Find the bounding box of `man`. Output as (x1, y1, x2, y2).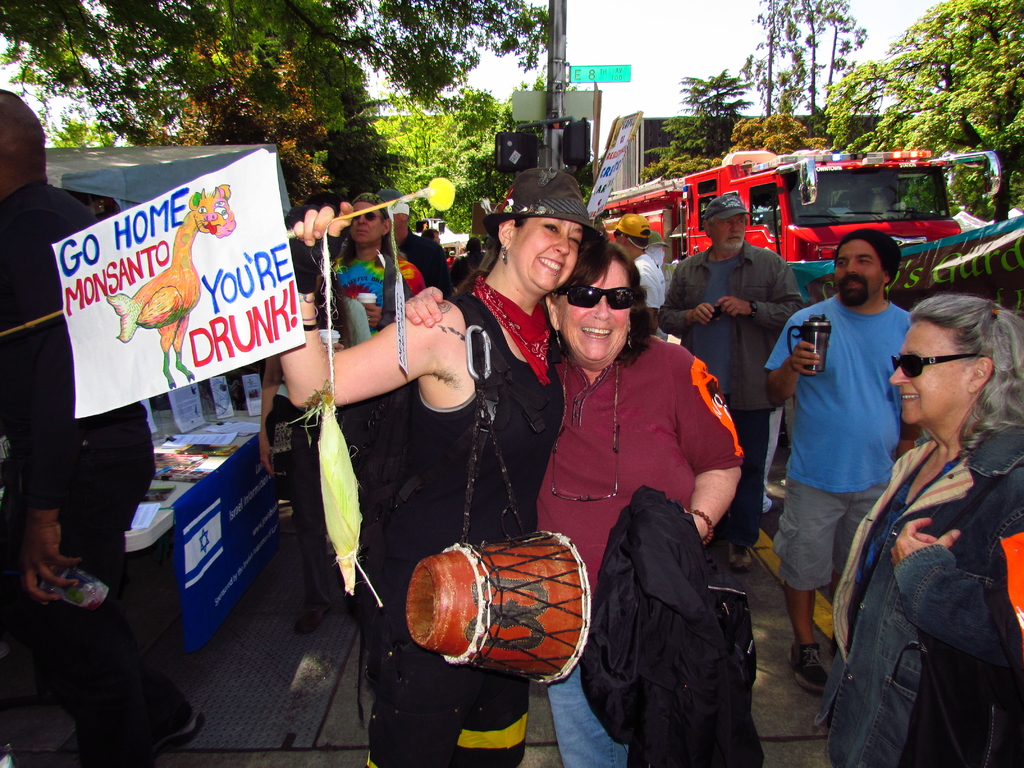
(0, 88, 205, 767).
